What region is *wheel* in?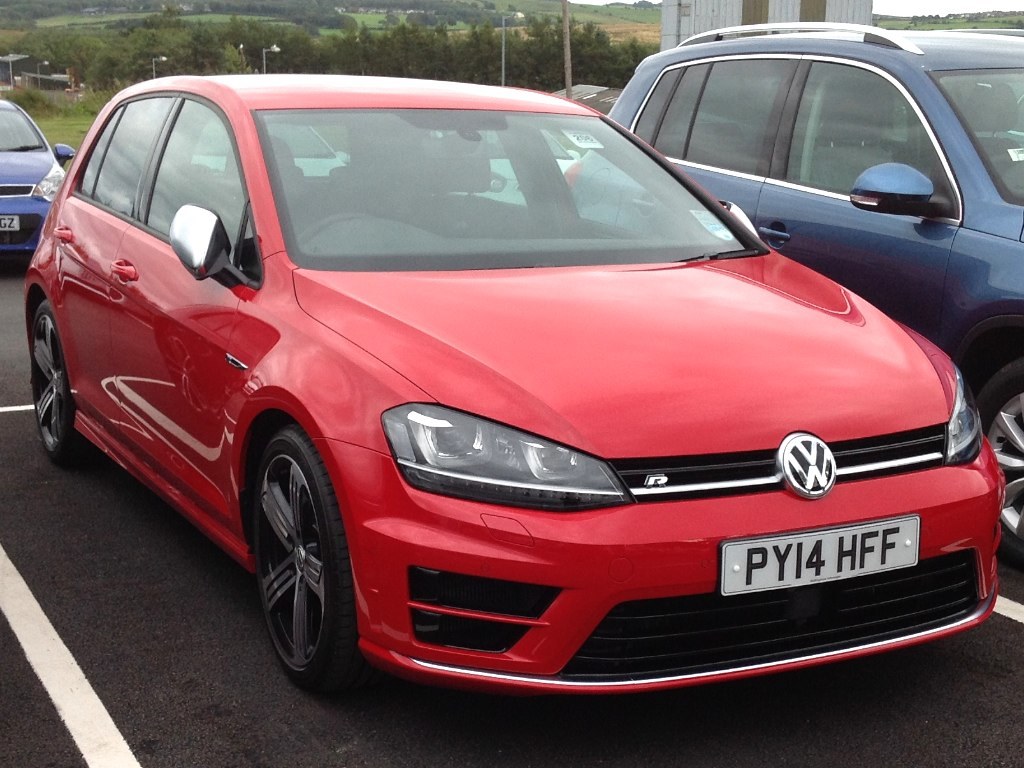
pyautogui.locateOnScreen(26, 298, 92, 465).
